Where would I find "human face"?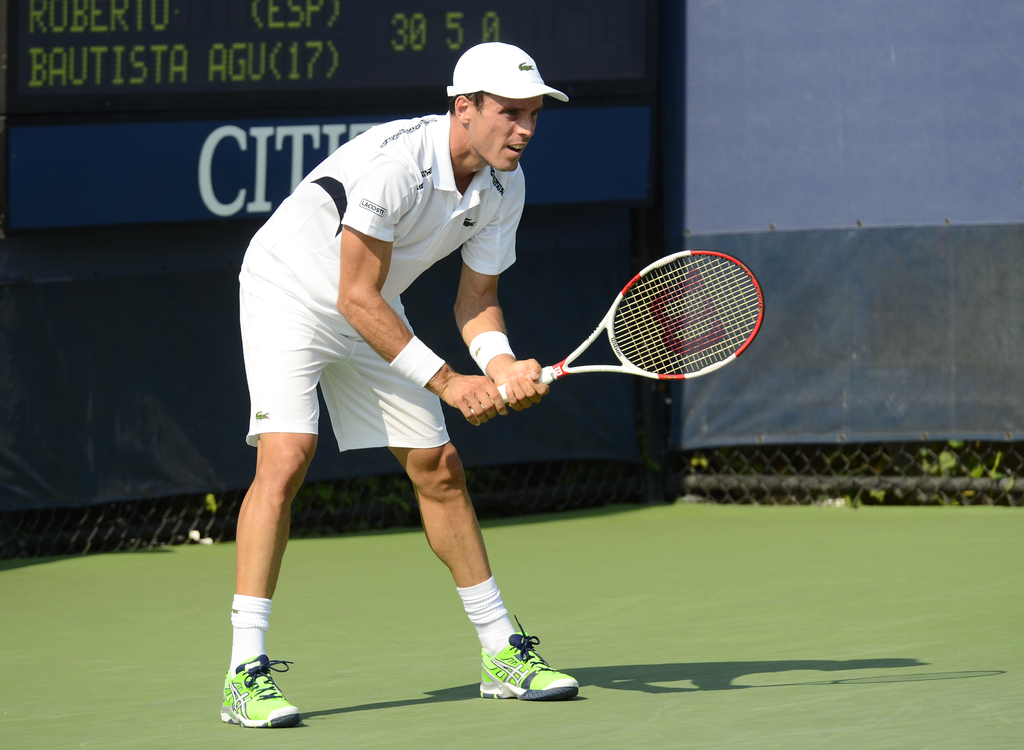
At [x1=468, y1=93, x2=547, y2=170].
